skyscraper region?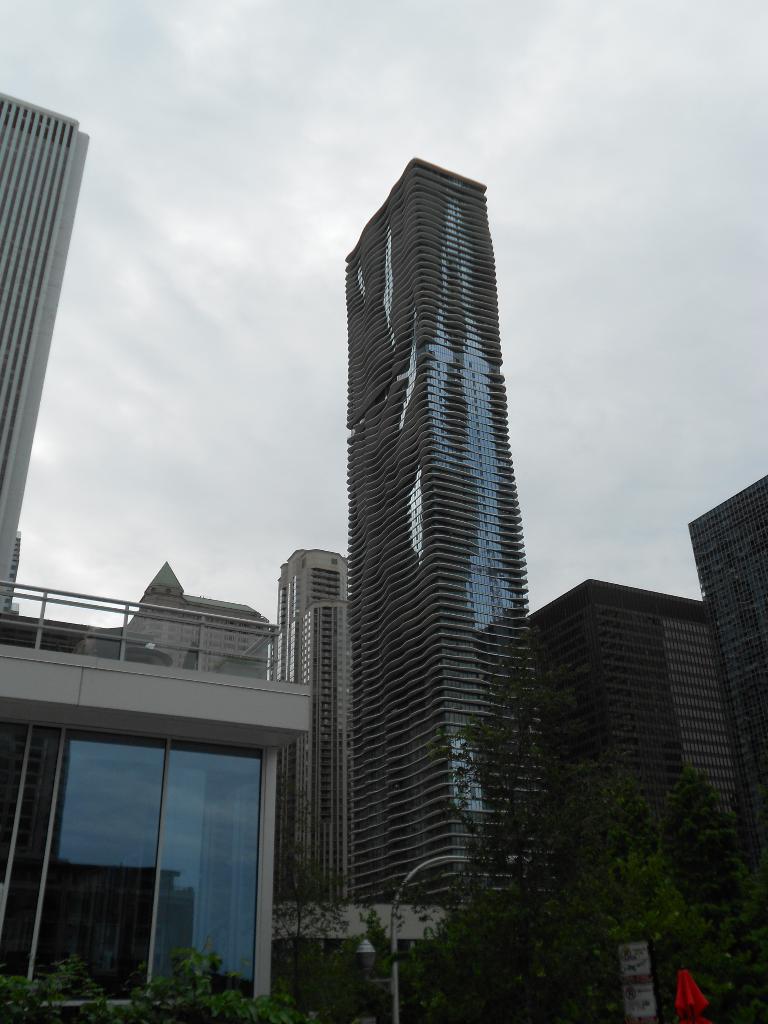
left=306, top=119, right=569, bottom=903
